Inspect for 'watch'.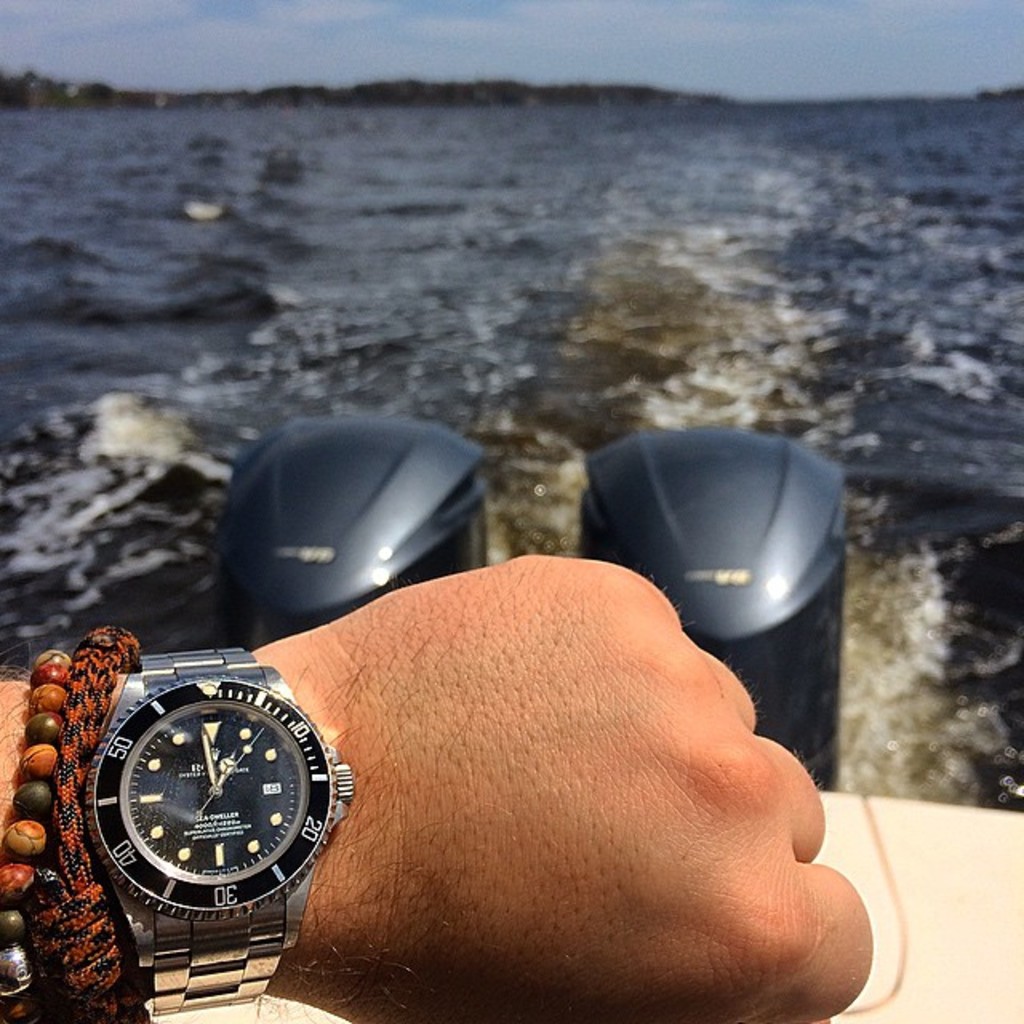
Inspection: region(80, 645, 352, 1010).
